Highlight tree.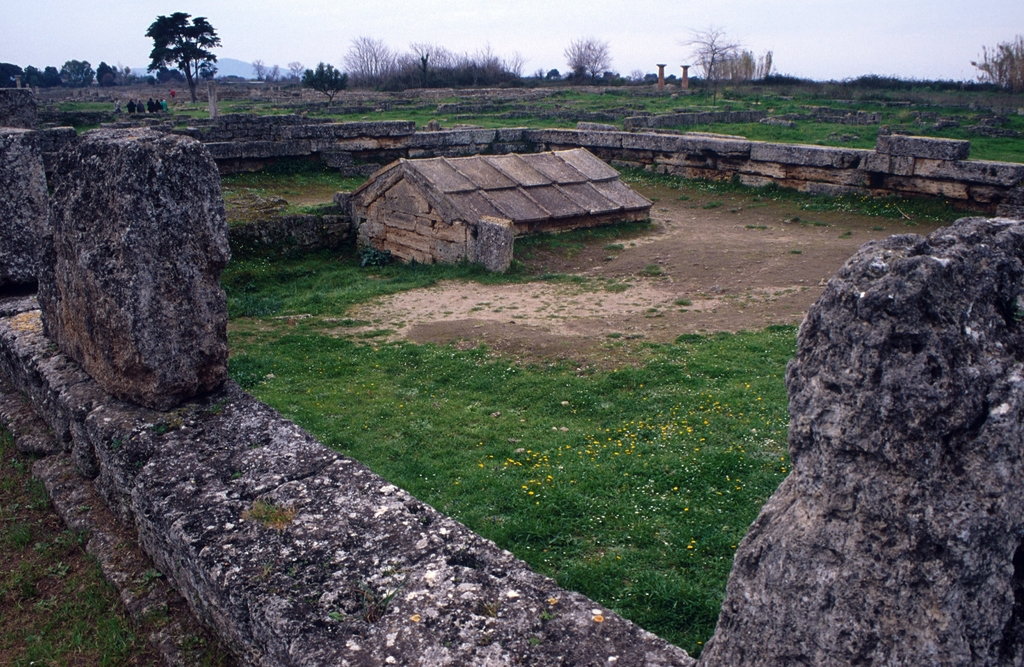
Highlighted region: 95/61/123/86.
